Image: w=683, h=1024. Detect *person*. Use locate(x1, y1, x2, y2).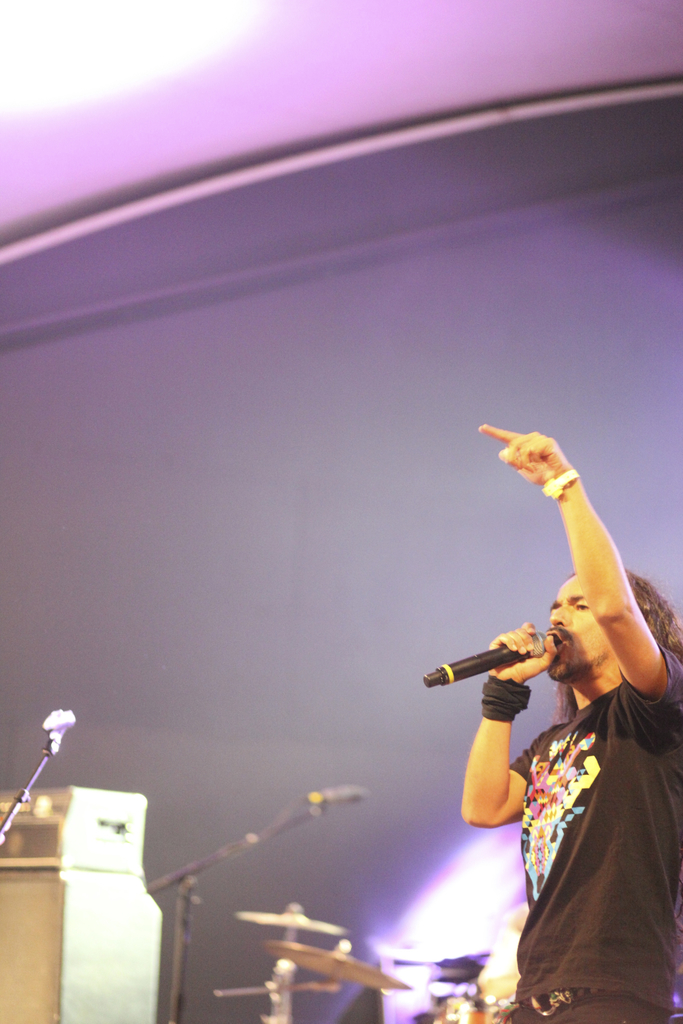
locate(461, 422, 682, 1023).
